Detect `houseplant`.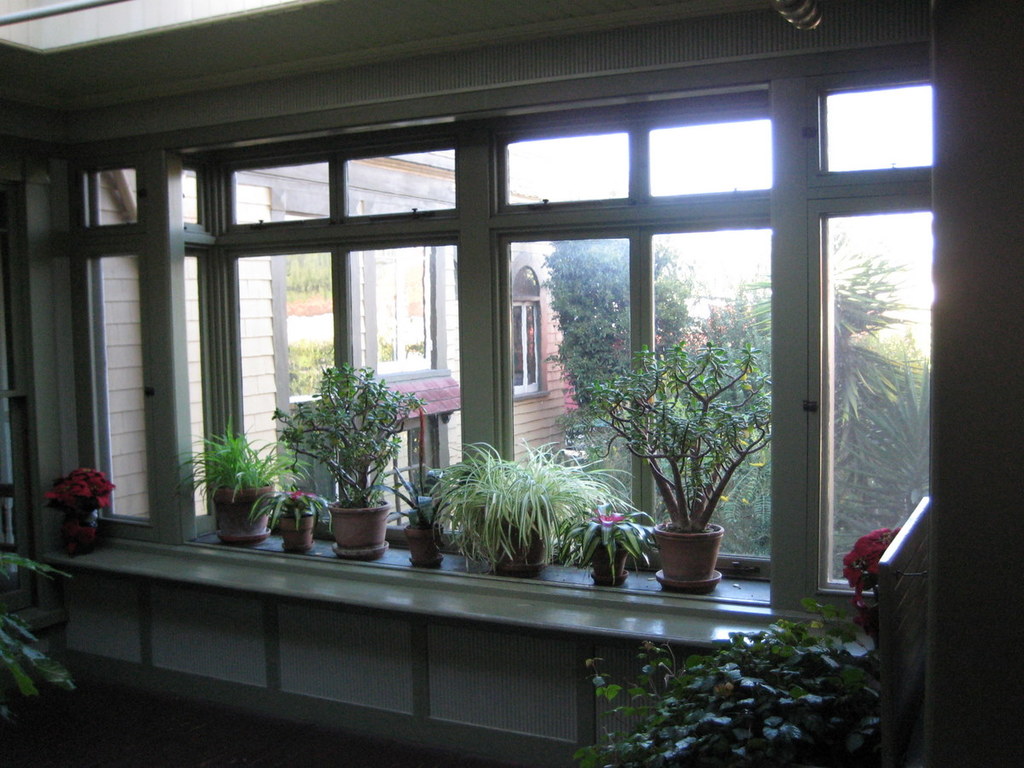
Detected at box=[247, 485, 336, 550].
